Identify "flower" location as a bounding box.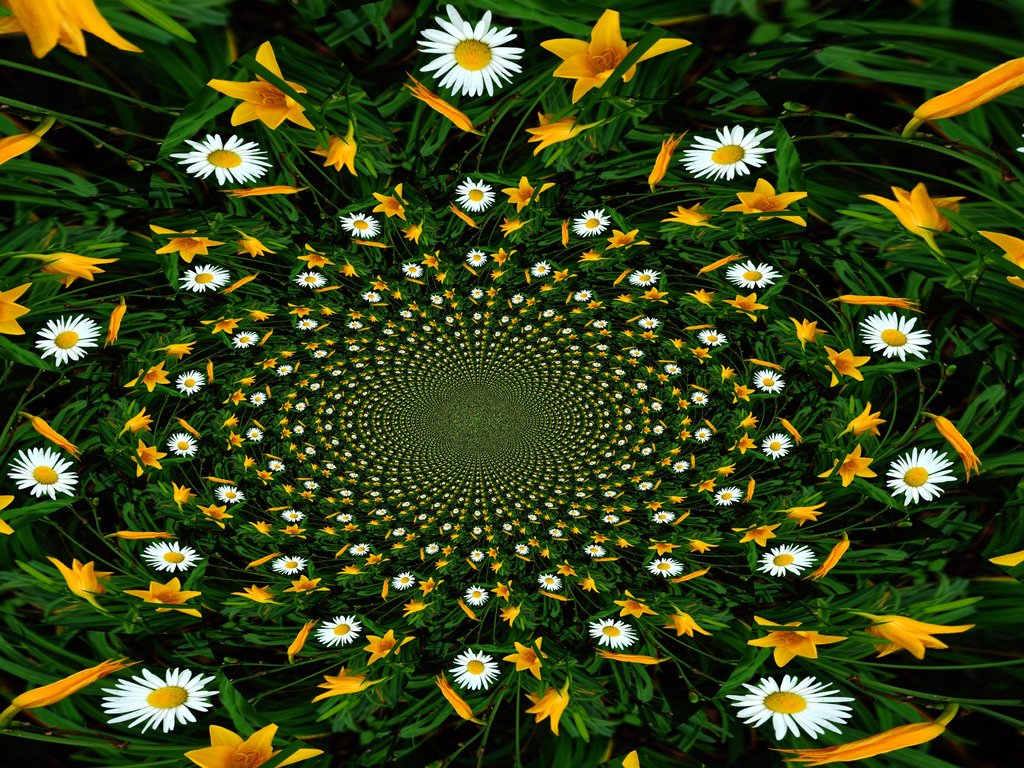
BBox(299, 495, 312, 502).
